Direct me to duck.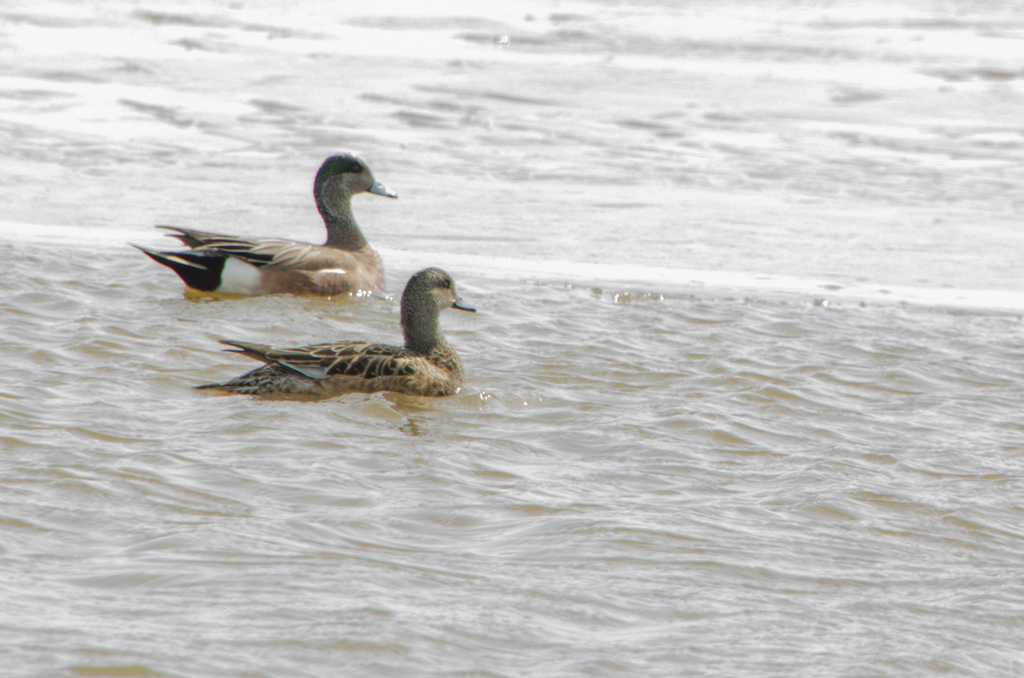
Direction: l=117, t=154, r=402, b=302.
